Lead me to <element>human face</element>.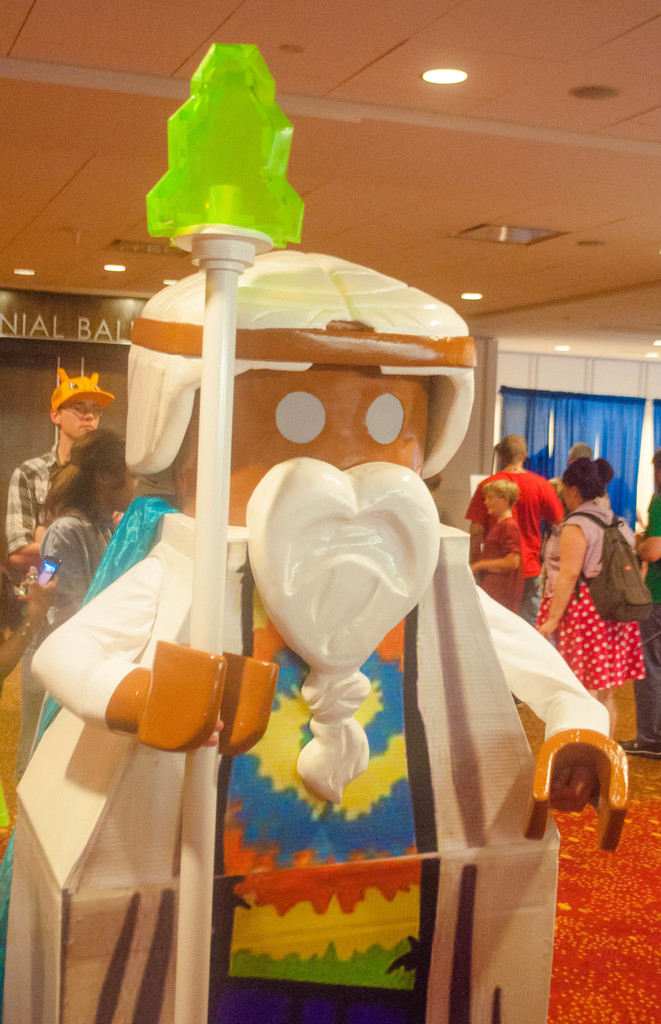
Lead to crop(59, 398, 102, 440).
